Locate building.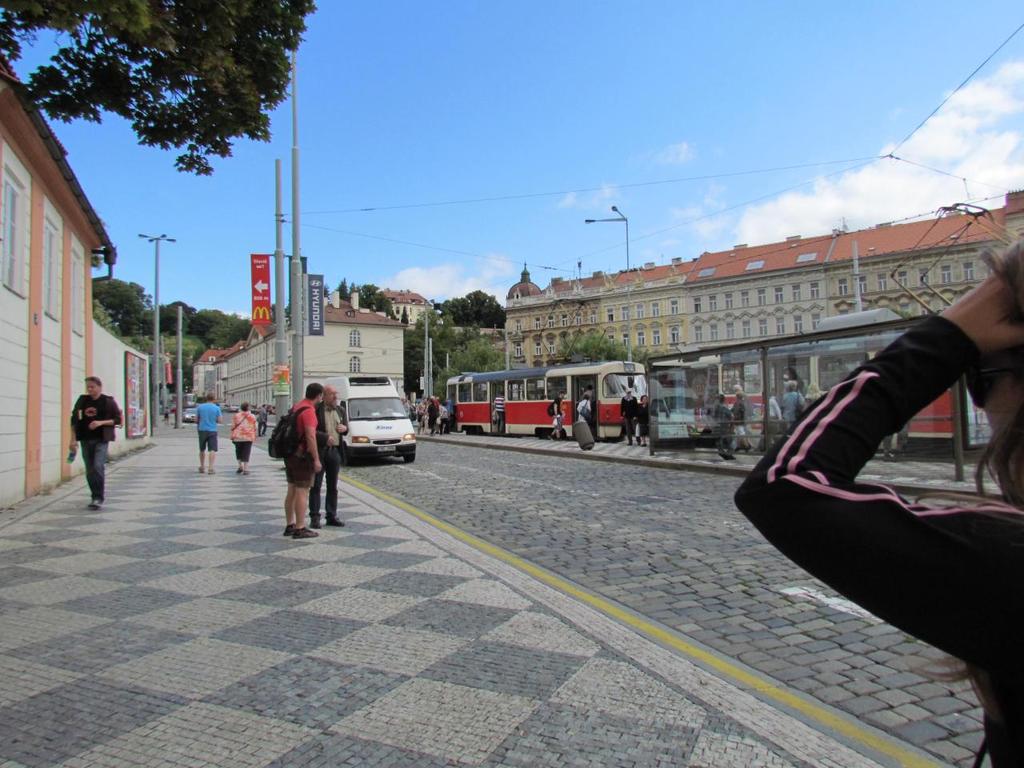
Bounding box: pyautogui.locateOnScreen(383, 288, 434, 328).
